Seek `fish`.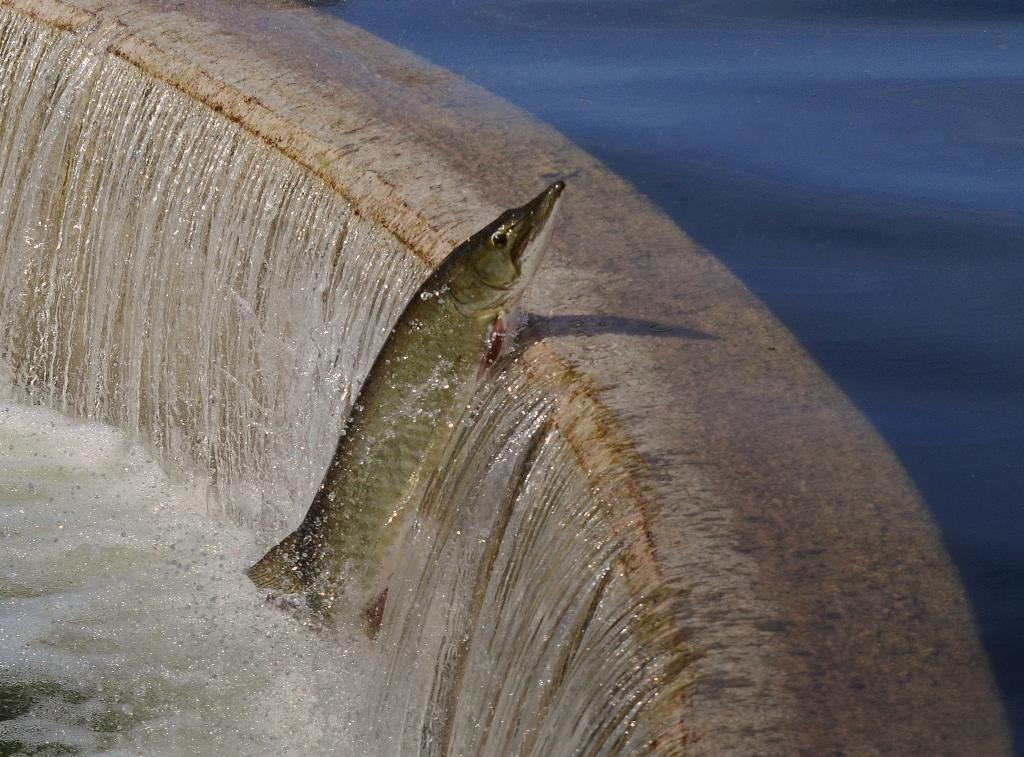
<bbox>252, 177, 566, 618</bbox>.
